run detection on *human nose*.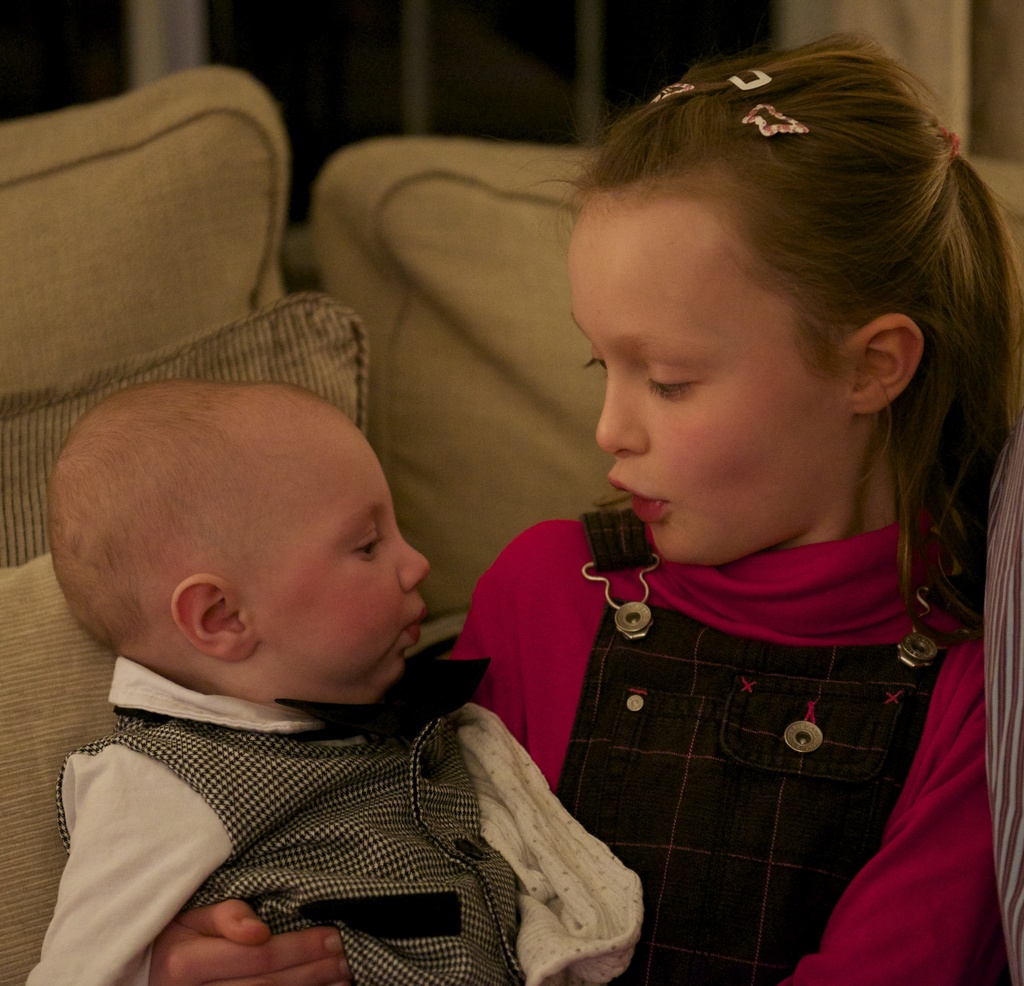
Result: BBox(597, 356, 649, 460).
